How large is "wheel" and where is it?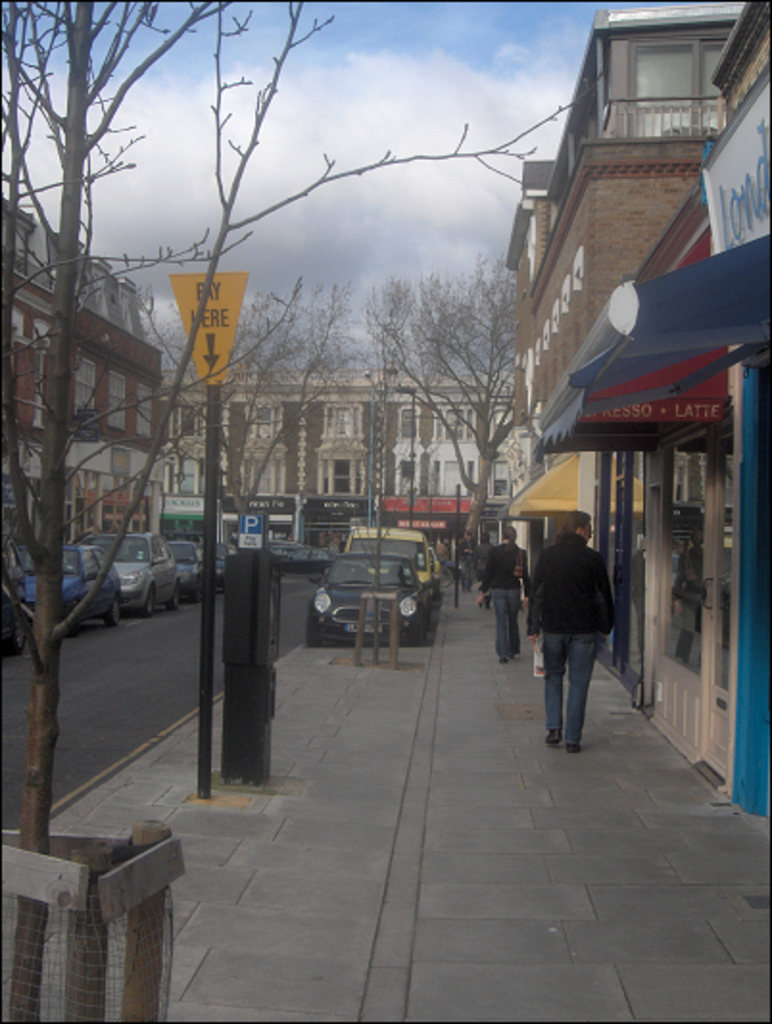
Bounding box: (left=305, top=628, right=317, bottom=649).
